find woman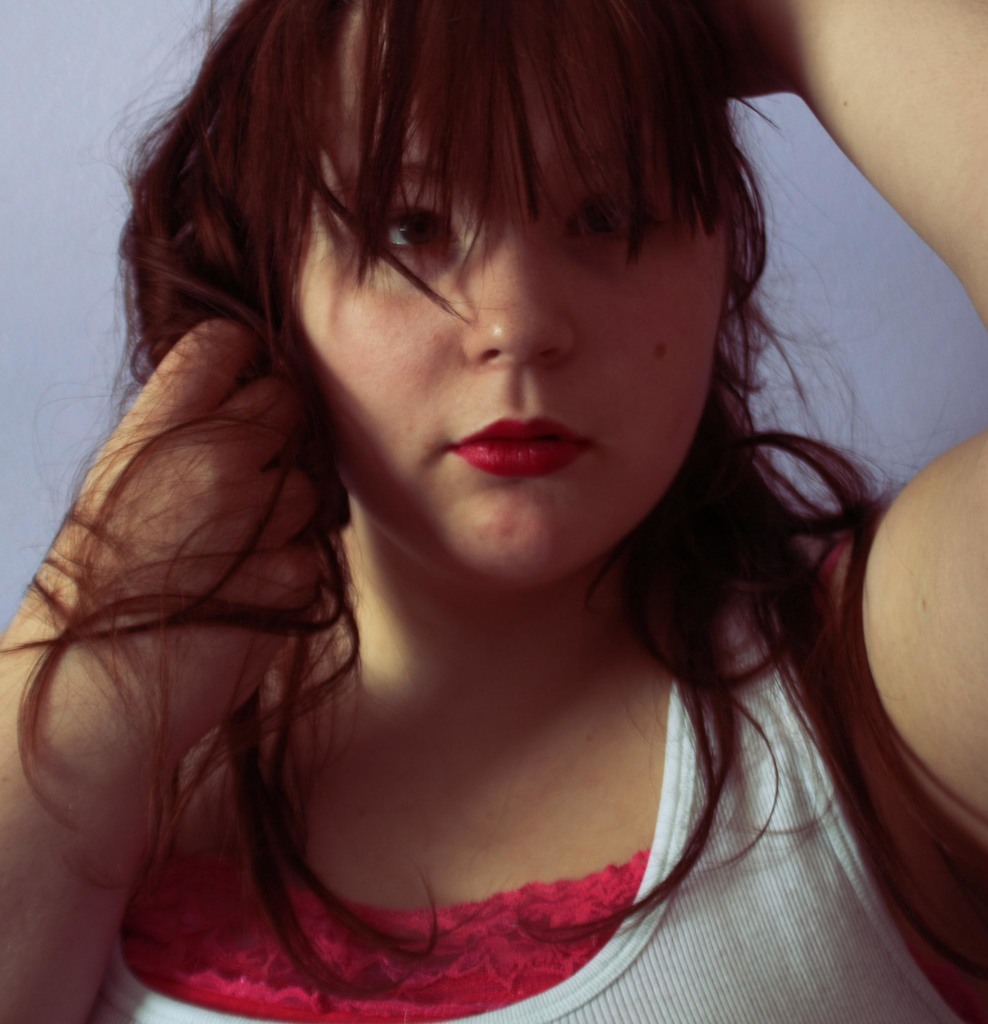
bbox=(0, 0, 987, 1023)
